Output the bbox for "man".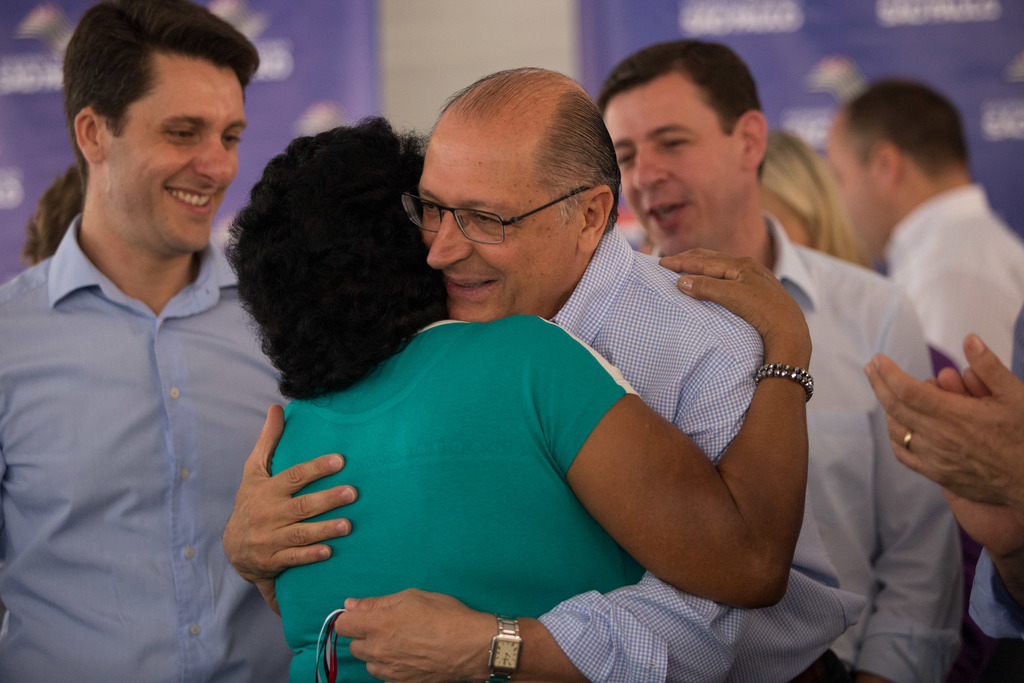
[x1=824, y1=76, x2=1023, y2=378].
